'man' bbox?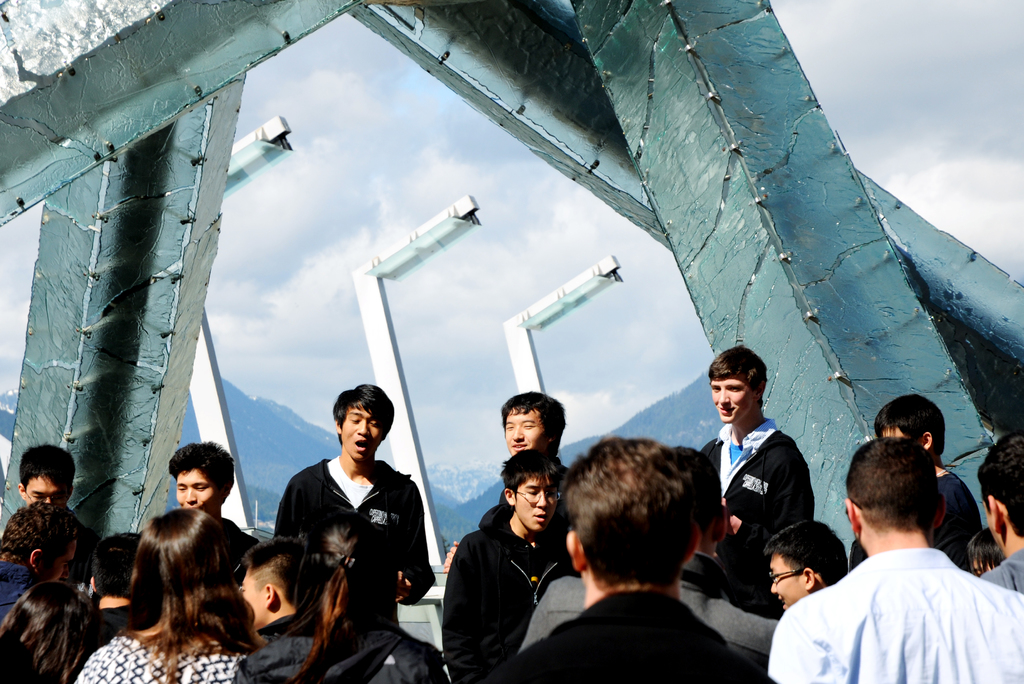
crop(765, 432, 1023, 682)
